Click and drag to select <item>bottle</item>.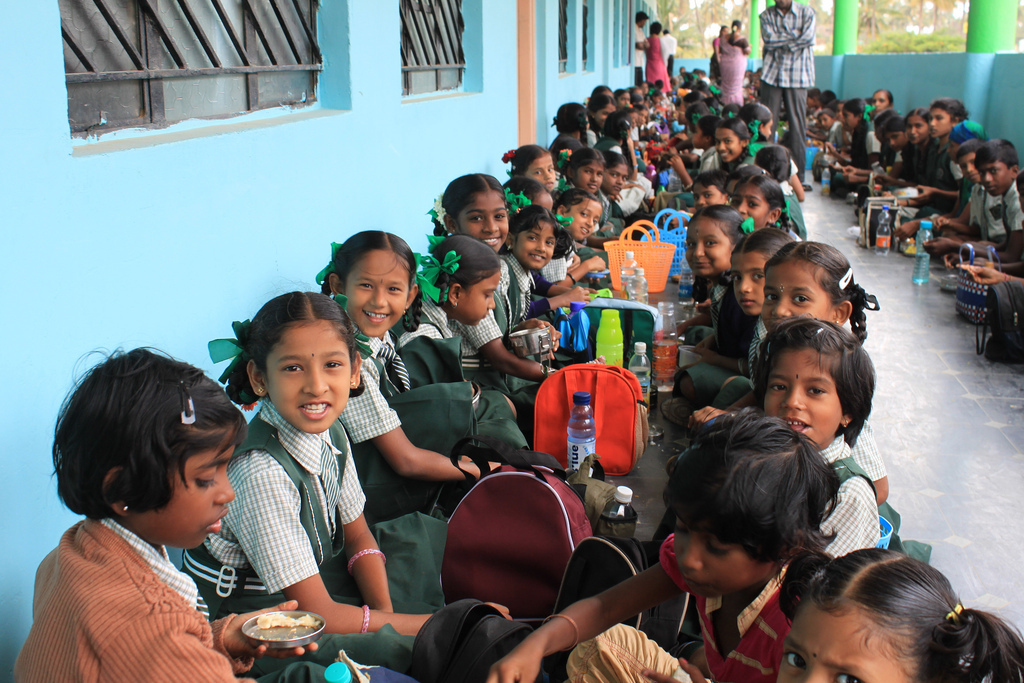
Selection: detection(632, 143, 642, 157).
